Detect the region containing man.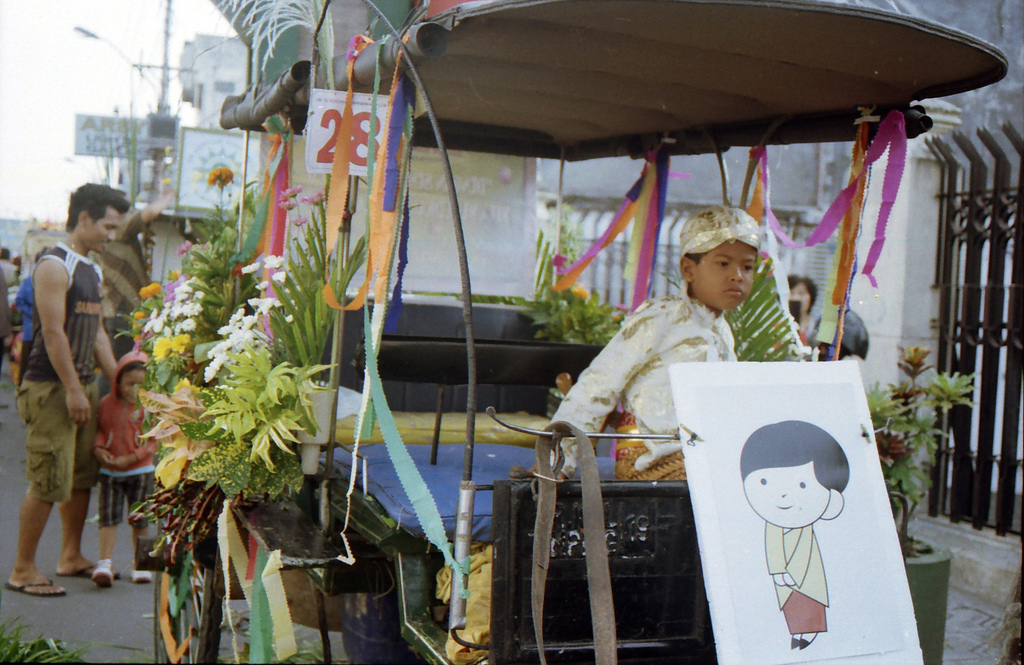
0, 178, 133, 603.
